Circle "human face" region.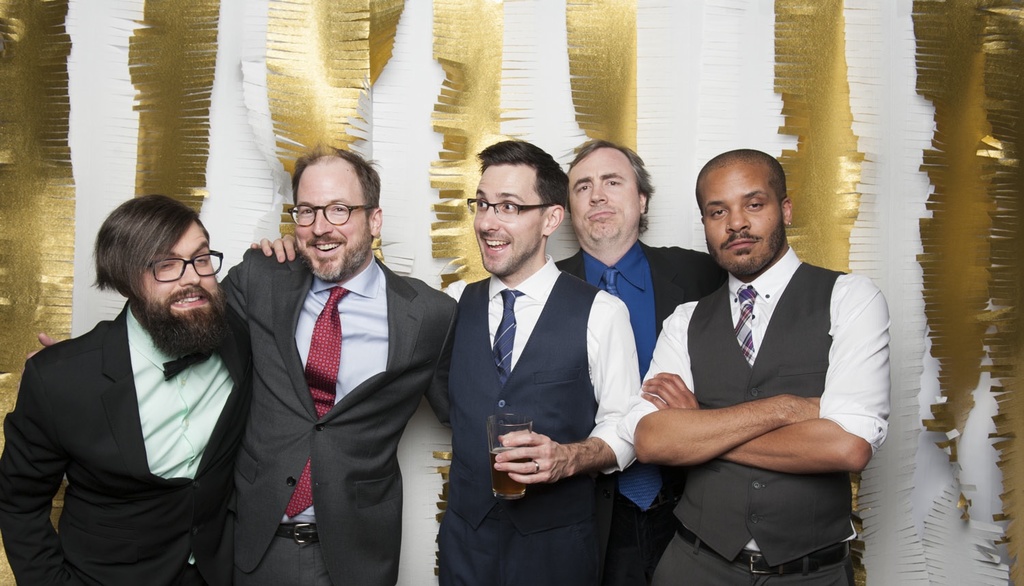
Region: <bbox>703, 168, 782, 277</bbox>.
